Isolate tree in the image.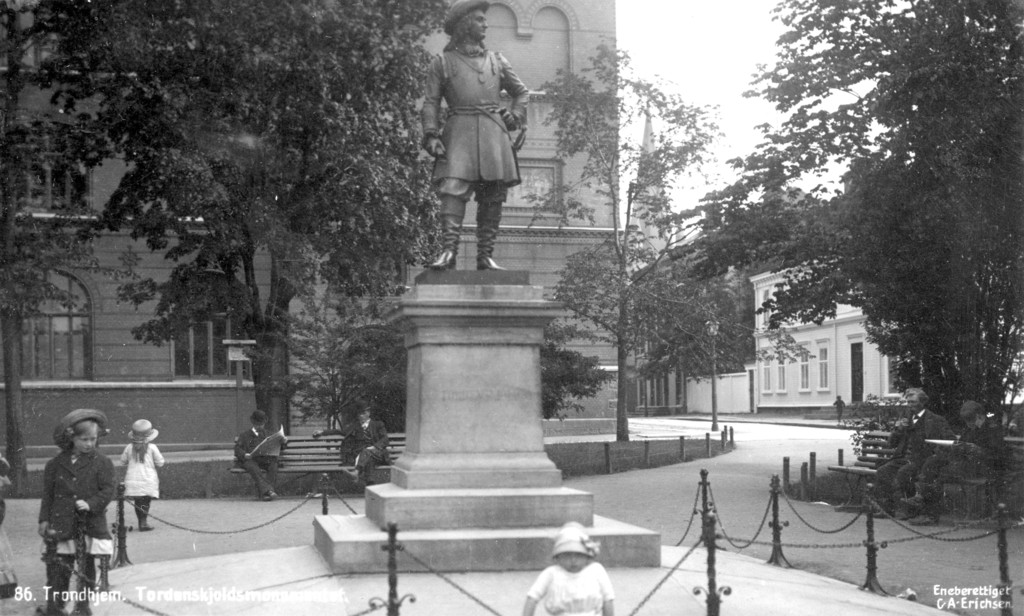
Isolated region: BBox(700, 0, 1022, 491).
